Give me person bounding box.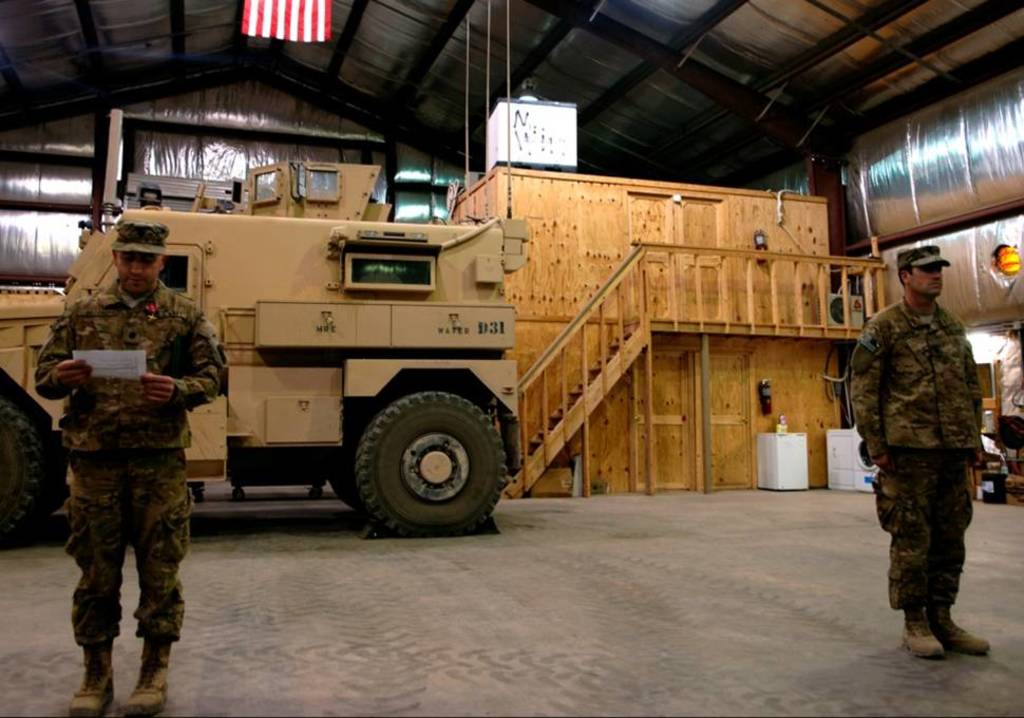
853 241 991 659.
